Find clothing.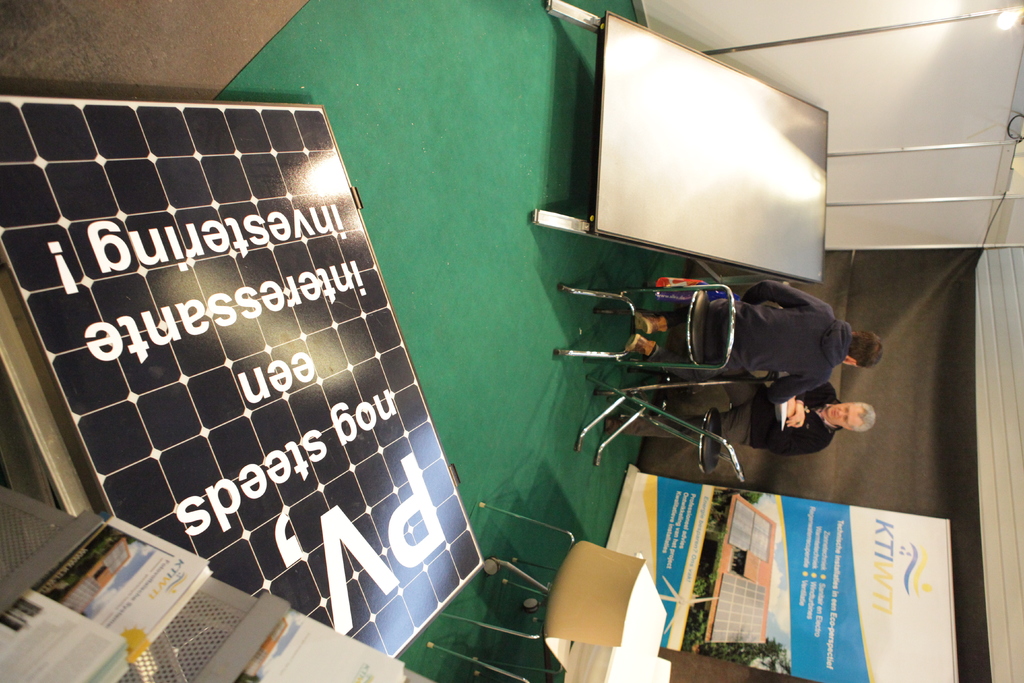
crop(653, 280, 850, 403).
